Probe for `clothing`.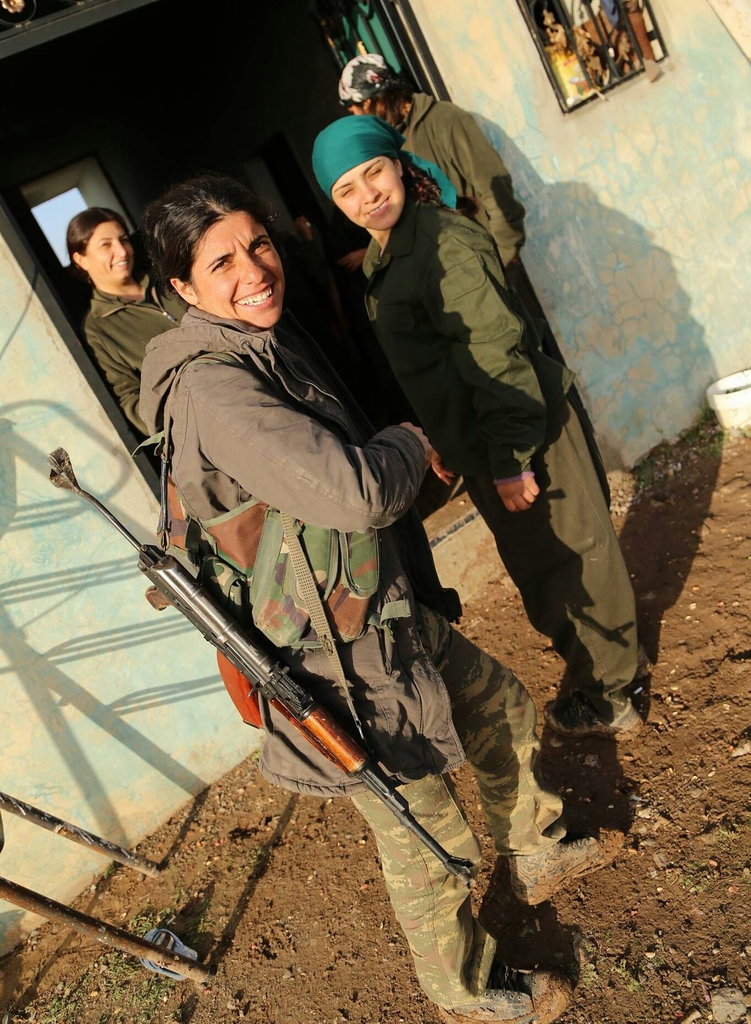
Probe result: box(140, 276, 602, 1023).
